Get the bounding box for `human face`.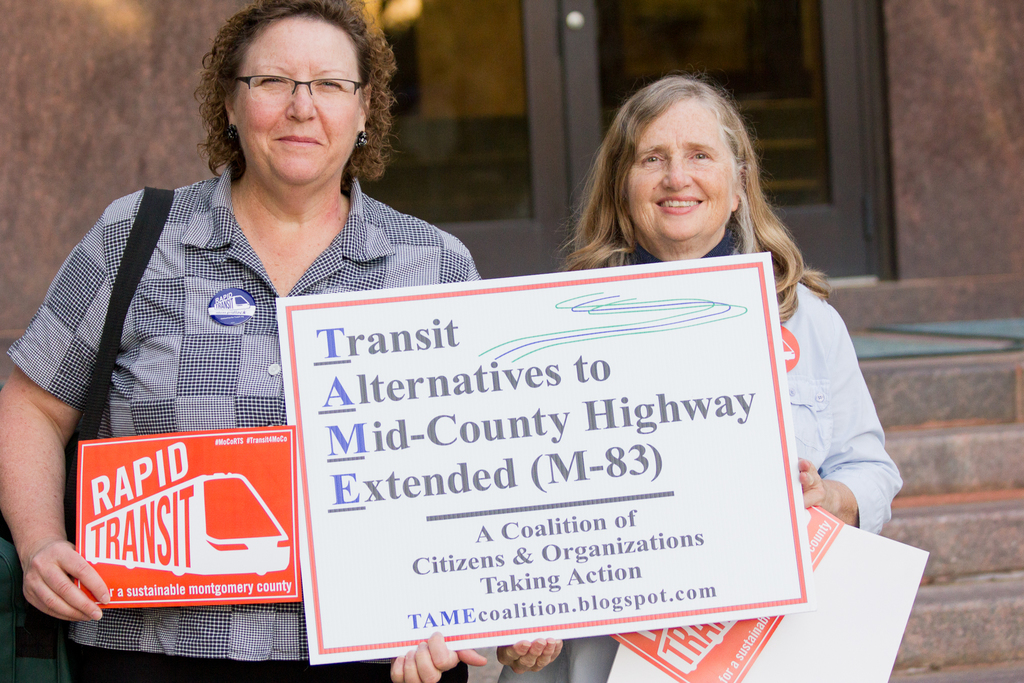
(238,17,357,195).
